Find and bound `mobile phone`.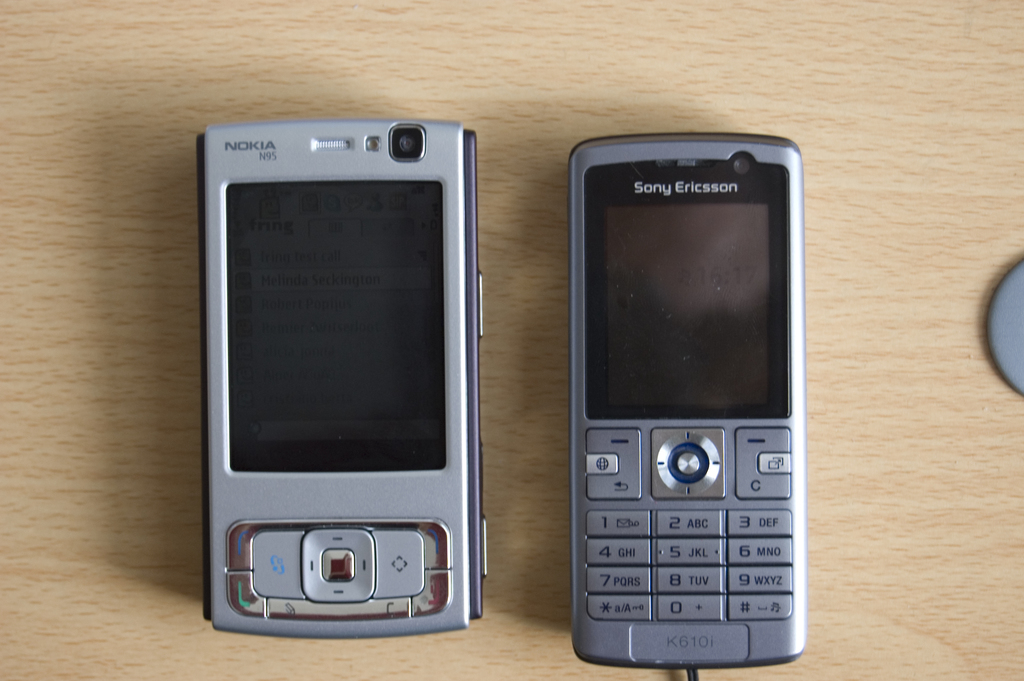
Bound: pyautogui.locateOnScreen(566, 129, 810, 669).
